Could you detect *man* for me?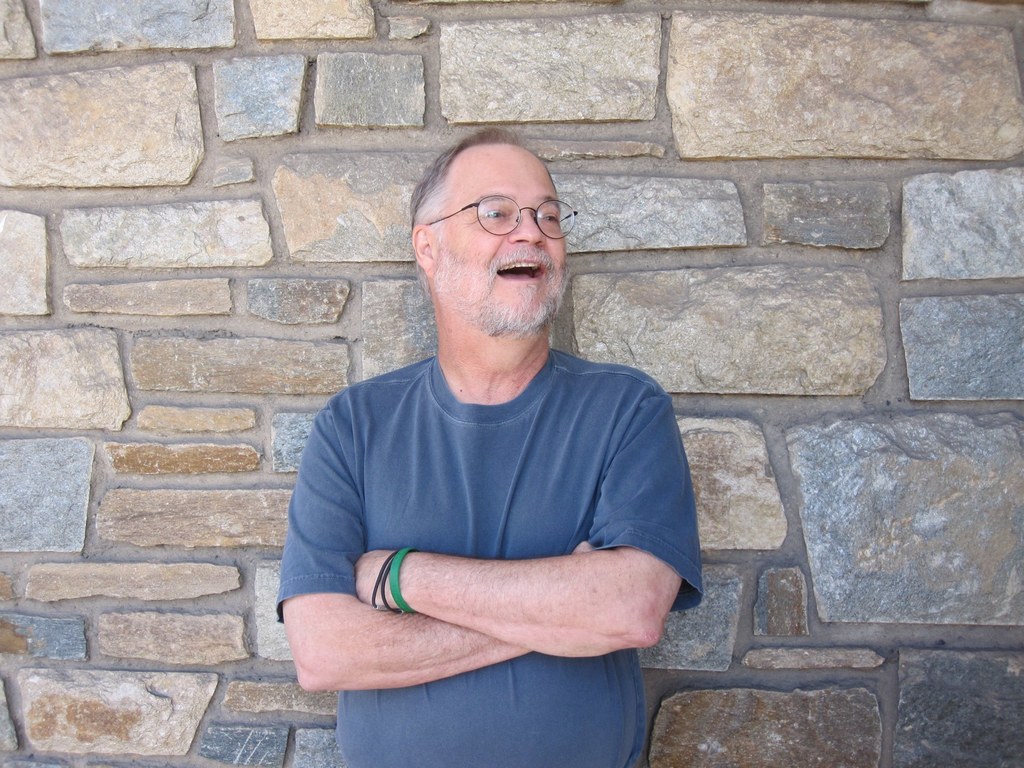
Detection result: l=262, t=118, r=703, b=764.
